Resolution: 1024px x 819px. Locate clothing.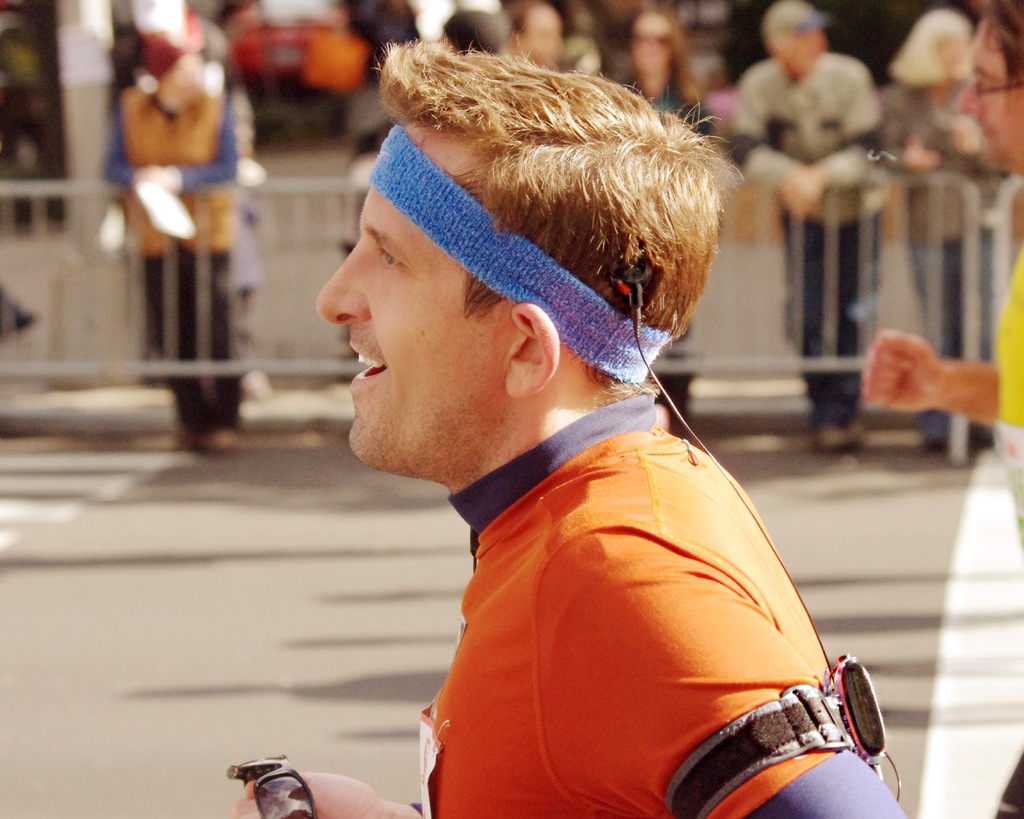
region(650, 79, 705, 365).
